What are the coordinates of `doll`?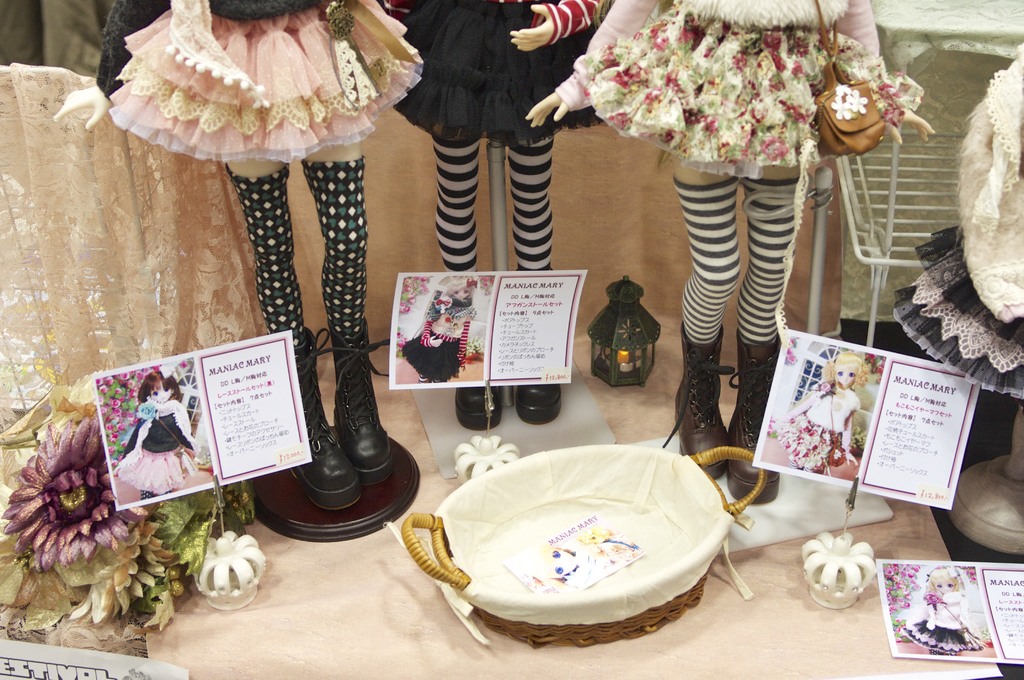
left=404, top=277, right=476, bottom=382.
